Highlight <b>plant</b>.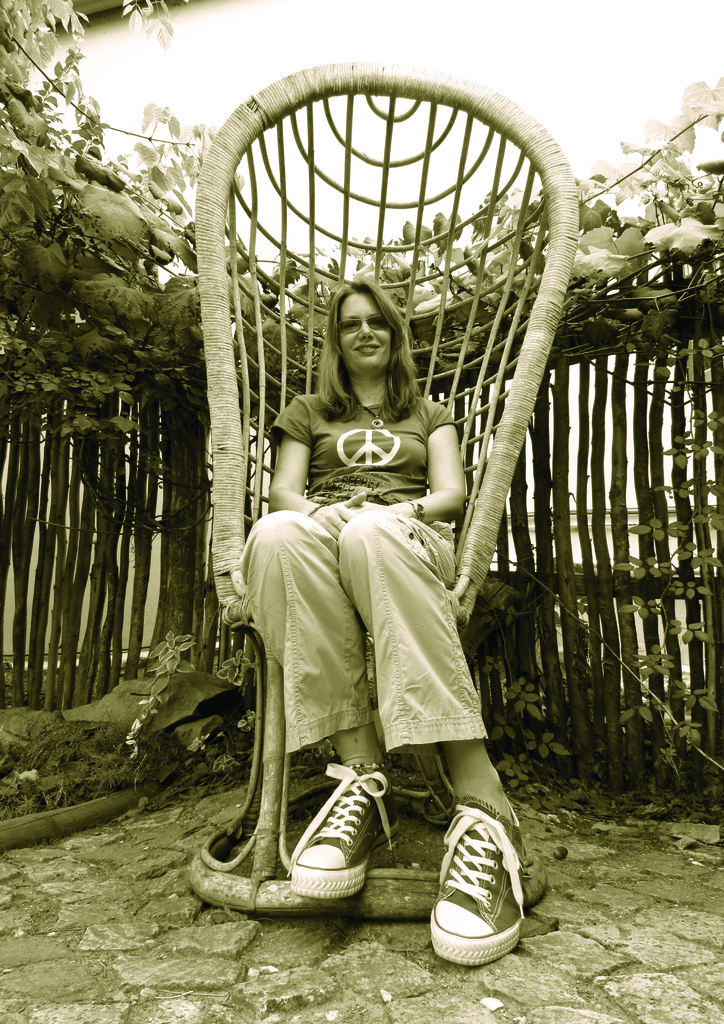
Highlighted region: pyautogui.locateOnScreen(605, 338, 723, 817).
